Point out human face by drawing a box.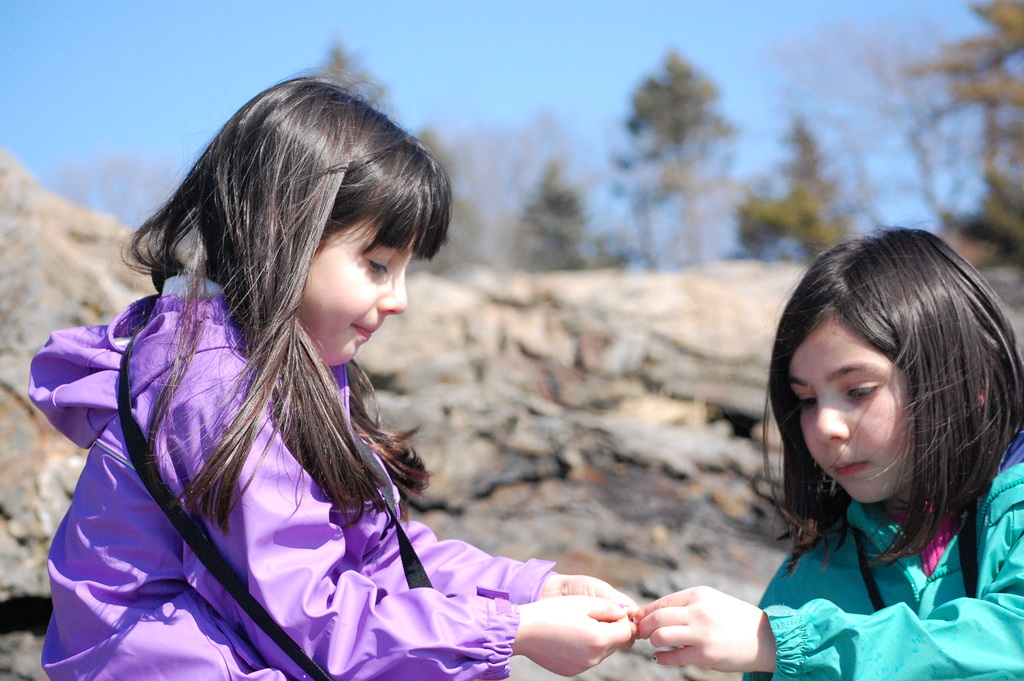
[790,322,919,505].
